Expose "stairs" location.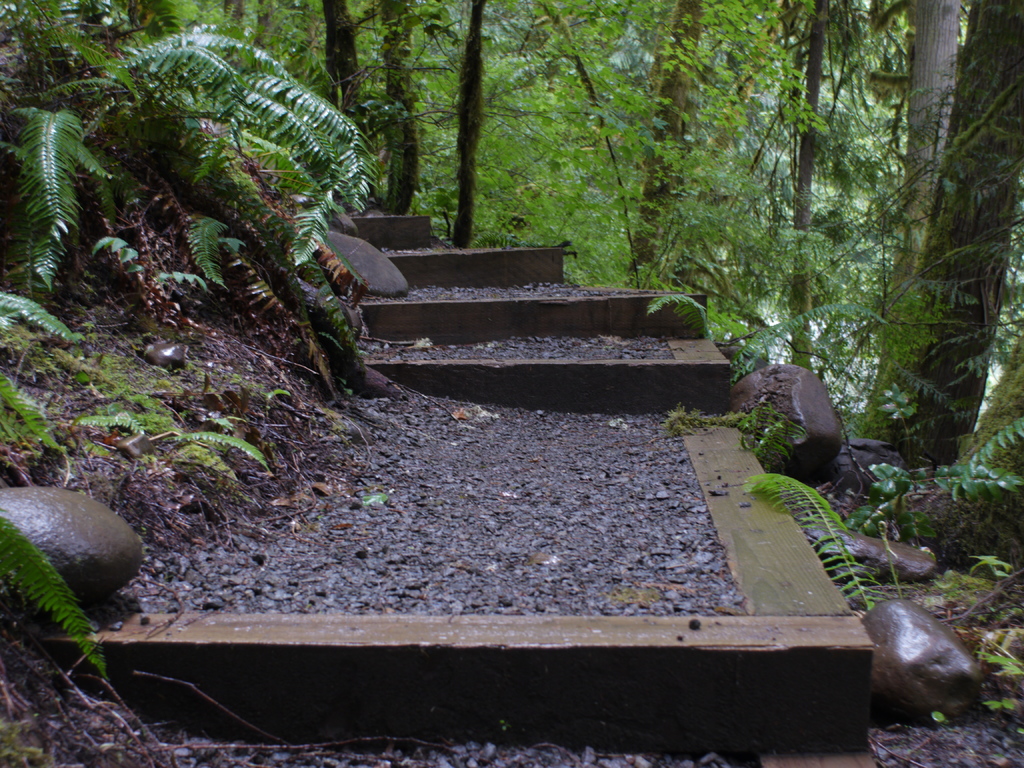
Exposed at [38, 196, 877, 767].
